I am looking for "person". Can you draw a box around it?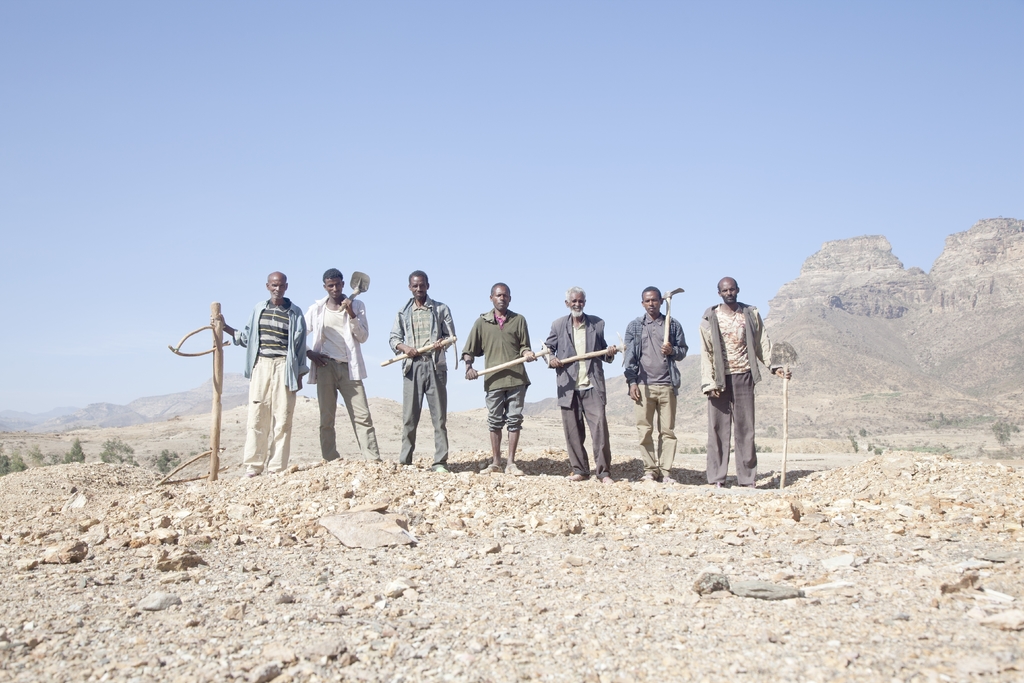
Sure, the bounding box is [left=543, top=290, right=625, bottom=479].
